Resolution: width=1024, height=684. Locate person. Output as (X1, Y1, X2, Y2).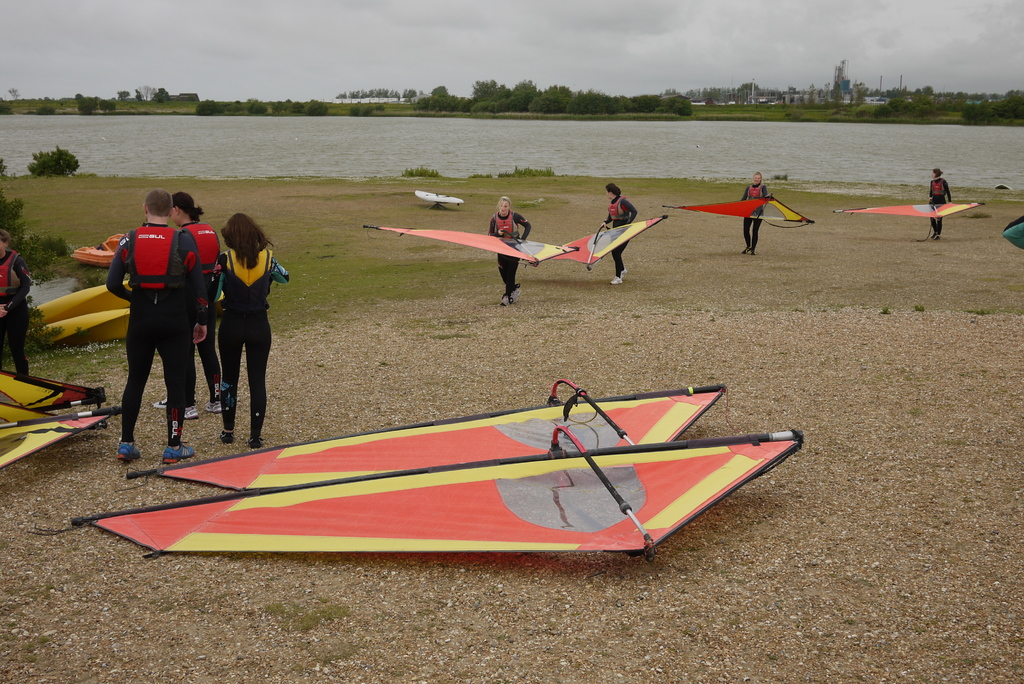
(600, 182, 639, 287).
